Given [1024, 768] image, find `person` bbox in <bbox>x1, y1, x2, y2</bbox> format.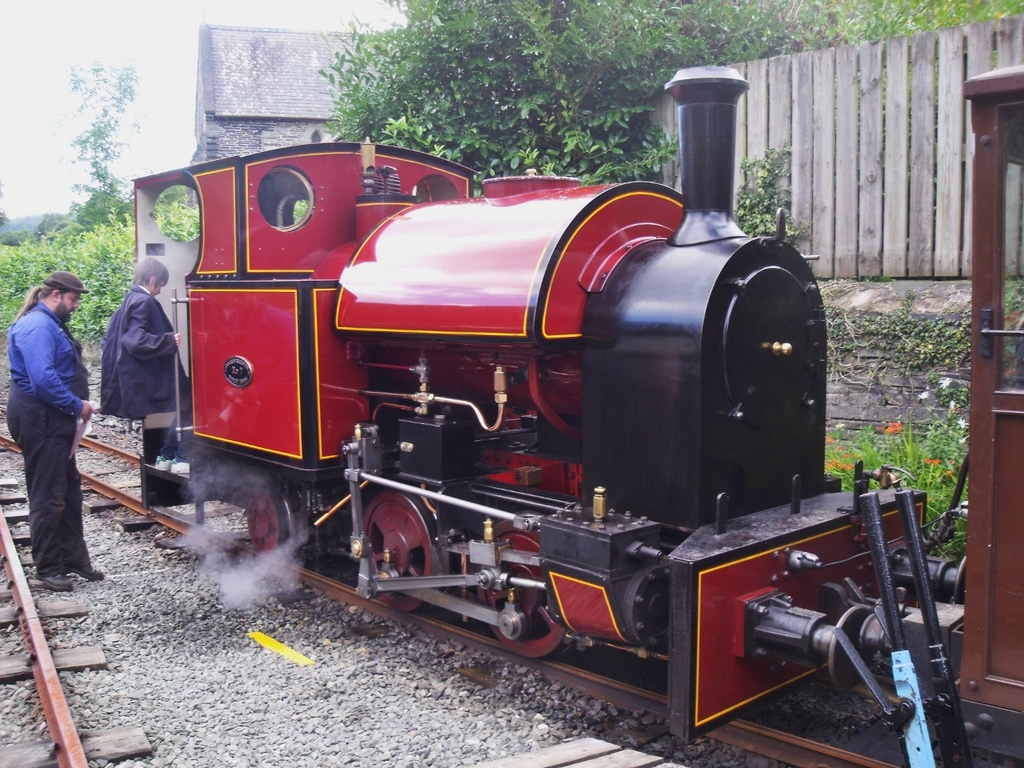
<bbox>103, 257, 189, 470</bbox>.
